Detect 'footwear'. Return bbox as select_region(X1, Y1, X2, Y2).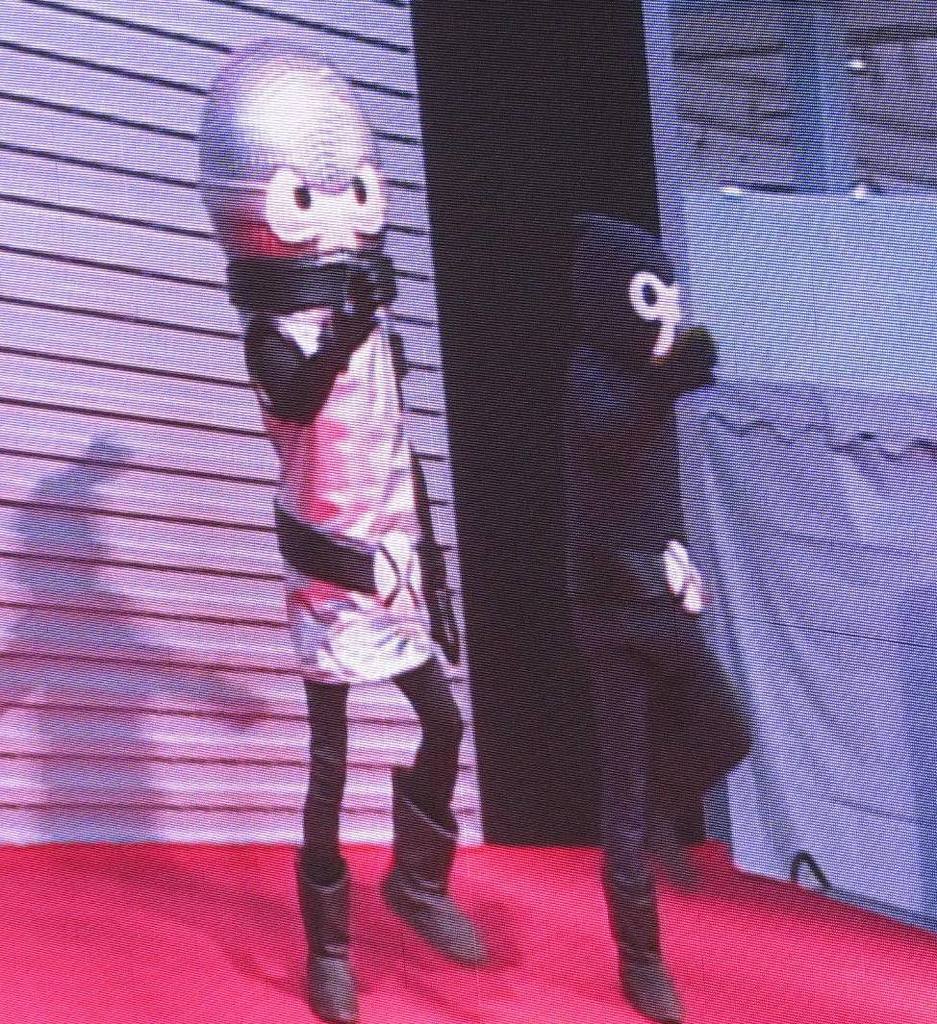
select_region(665, 810, 696, 890).
